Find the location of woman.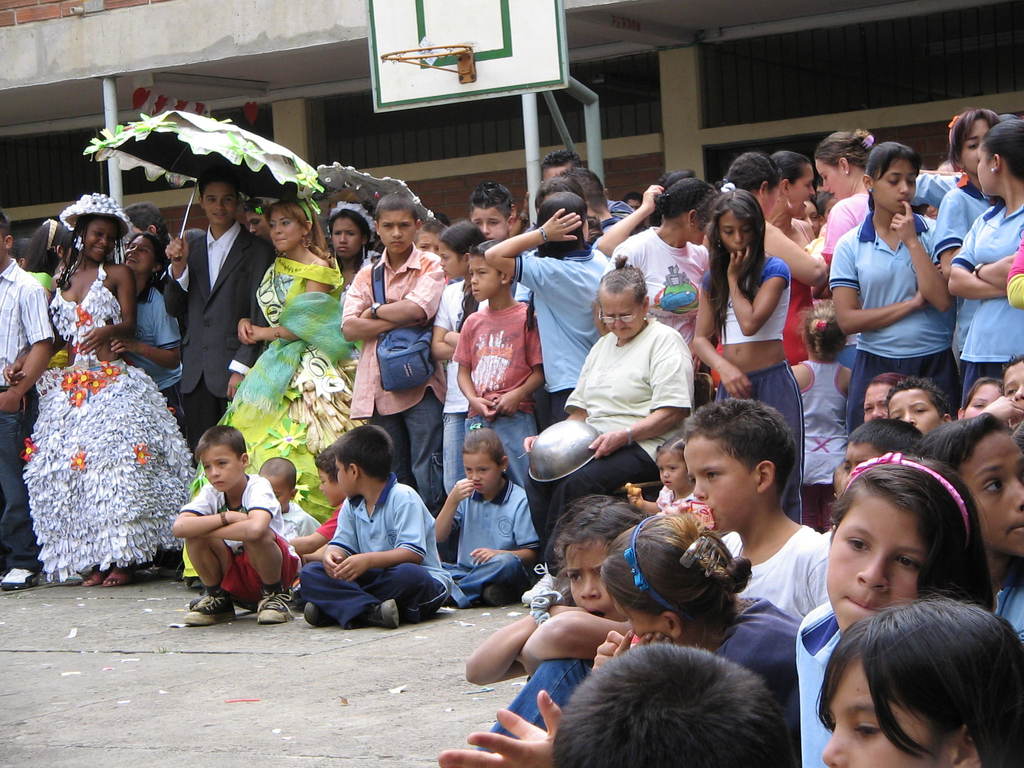
Location: l=815, t=126, r=870, b=367.
